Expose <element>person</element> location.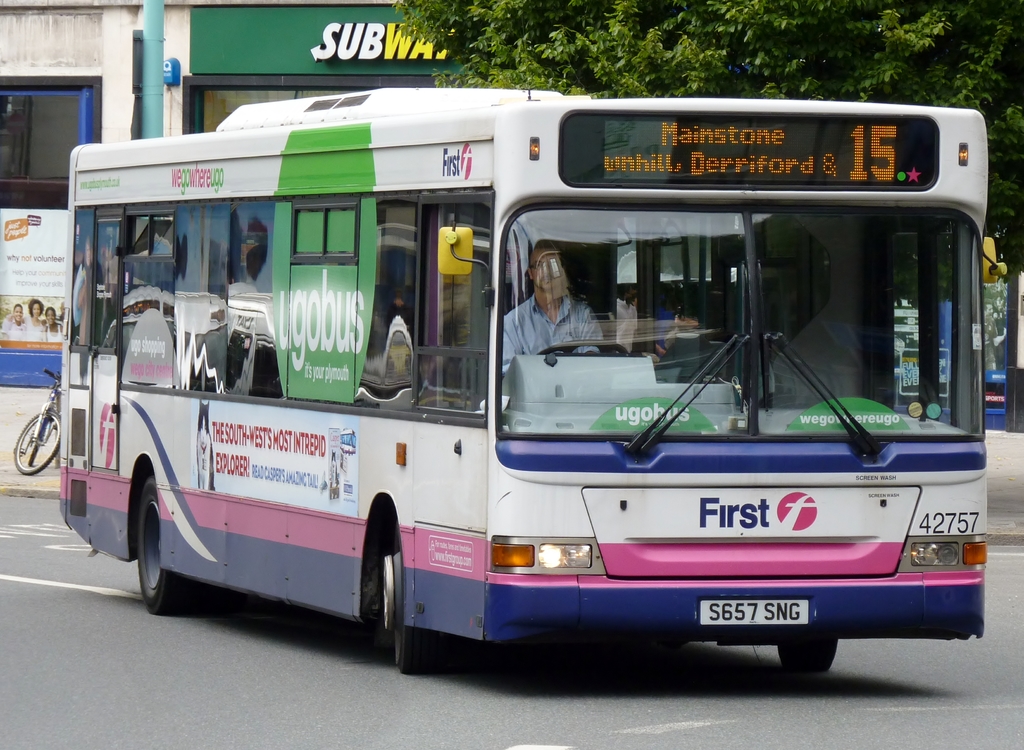
Exposed at [374, 312, 420, 389].
